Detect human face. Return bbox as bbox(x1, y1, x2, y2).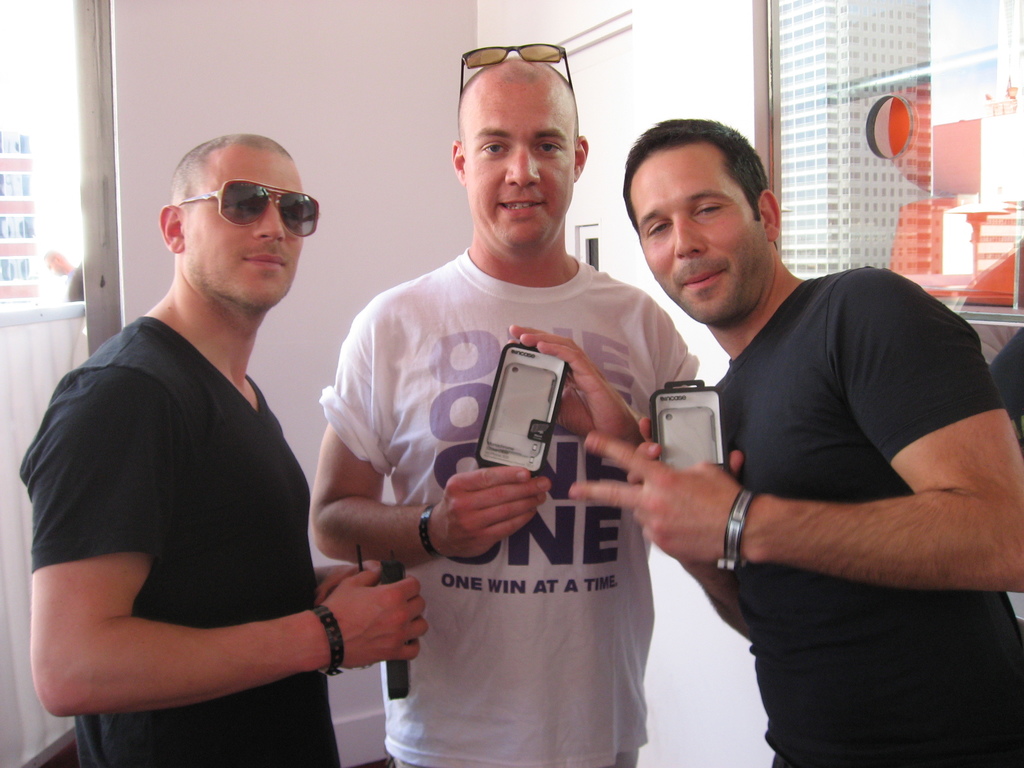
bbox(465, 79, 579, 251).
